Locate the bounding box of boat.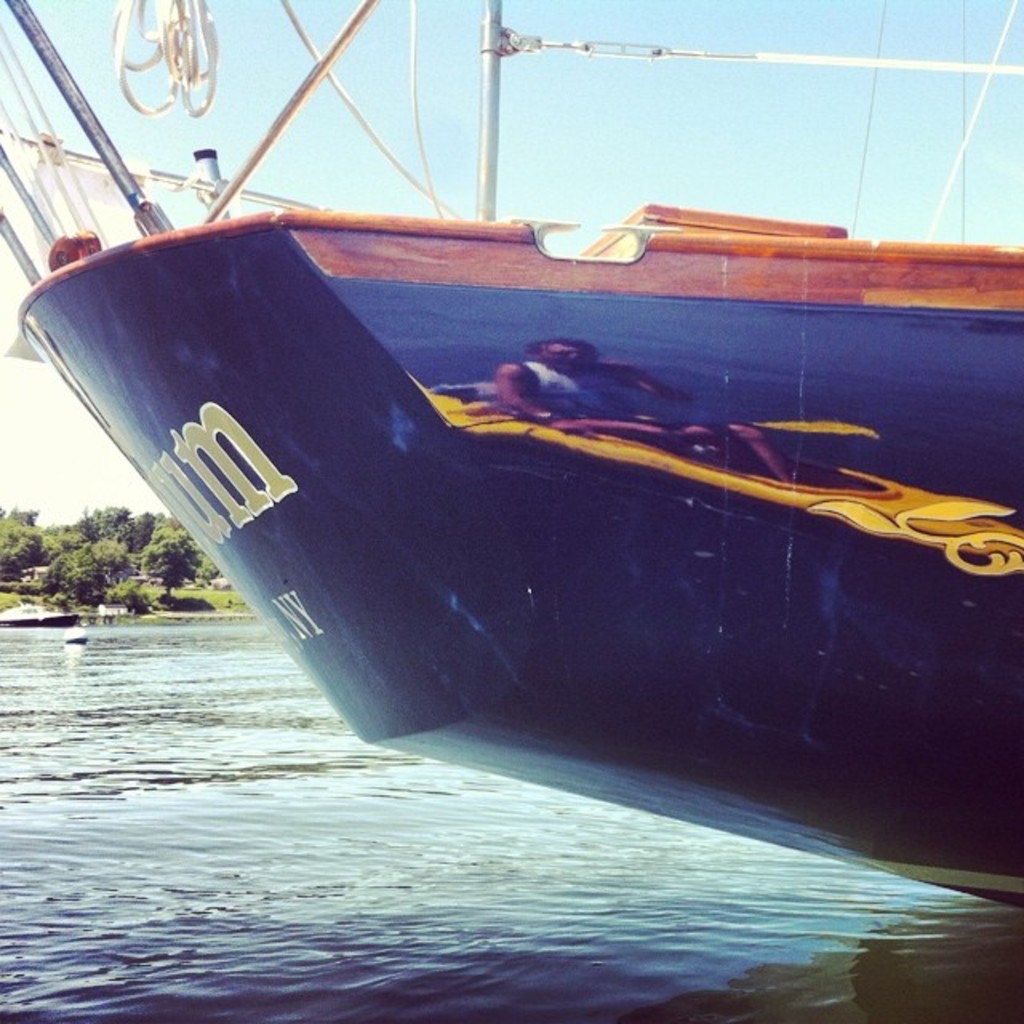
Bounding box: {"x1": 0, "y1": 0, "x2": 1022, "y2": 914}.
